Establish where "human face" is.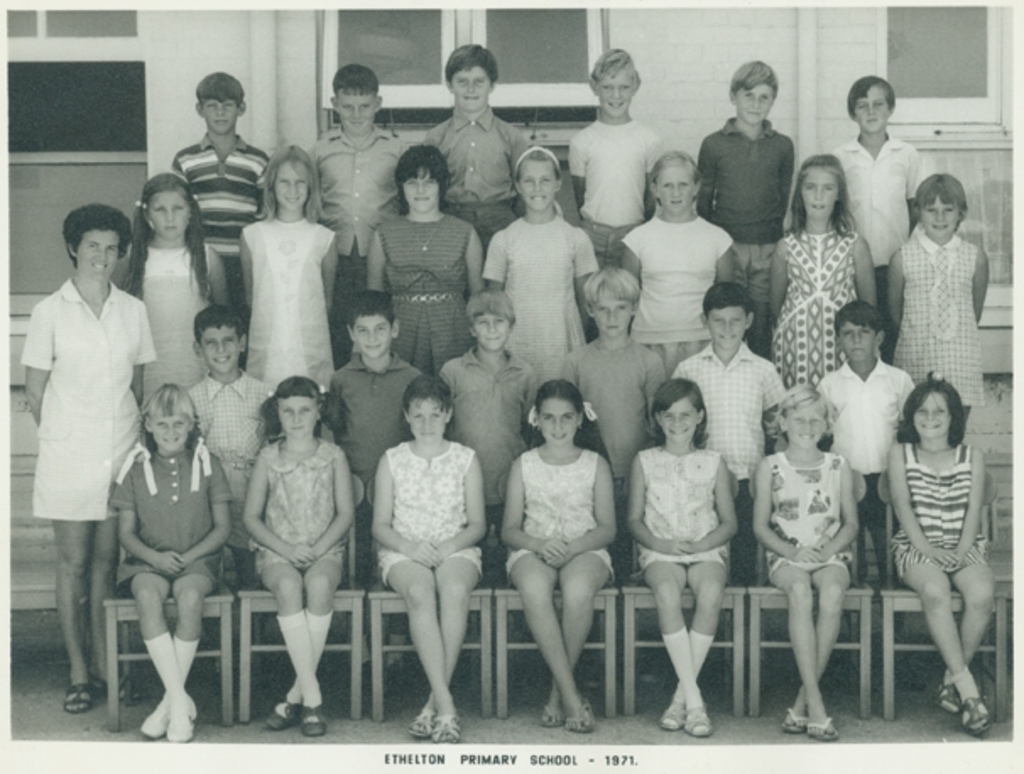
Established at box(449, 68, 493, 112).
